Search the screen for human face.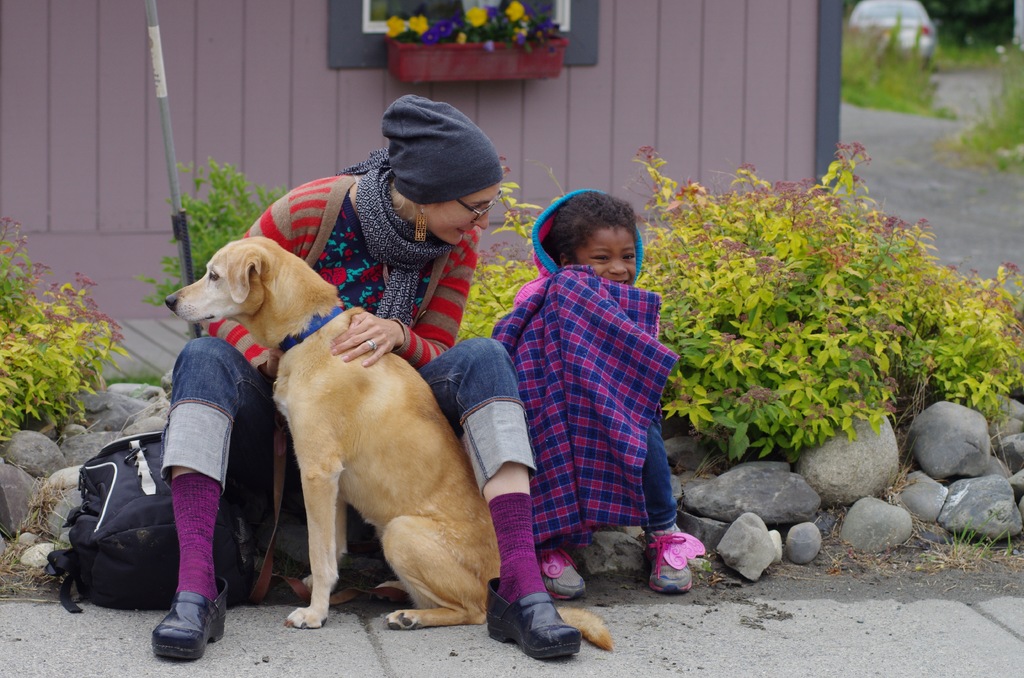
Found at detection(583, 231, 636, 284).
